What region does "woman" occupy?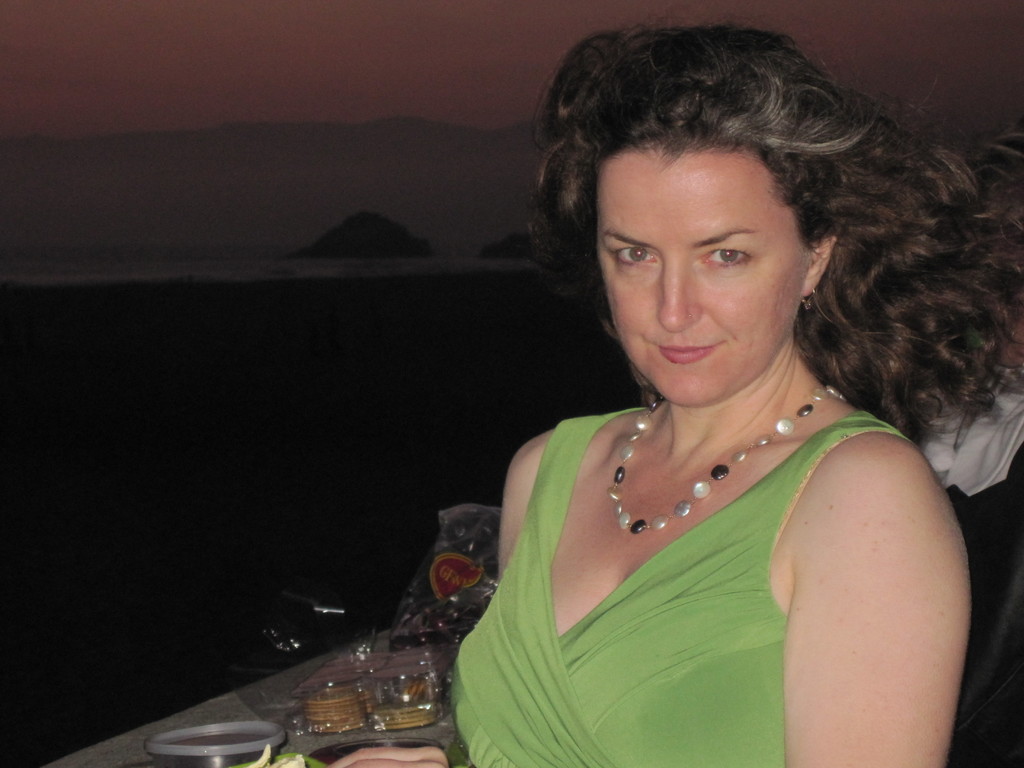
(left=311, top=19, right=1023, bottom=767).
